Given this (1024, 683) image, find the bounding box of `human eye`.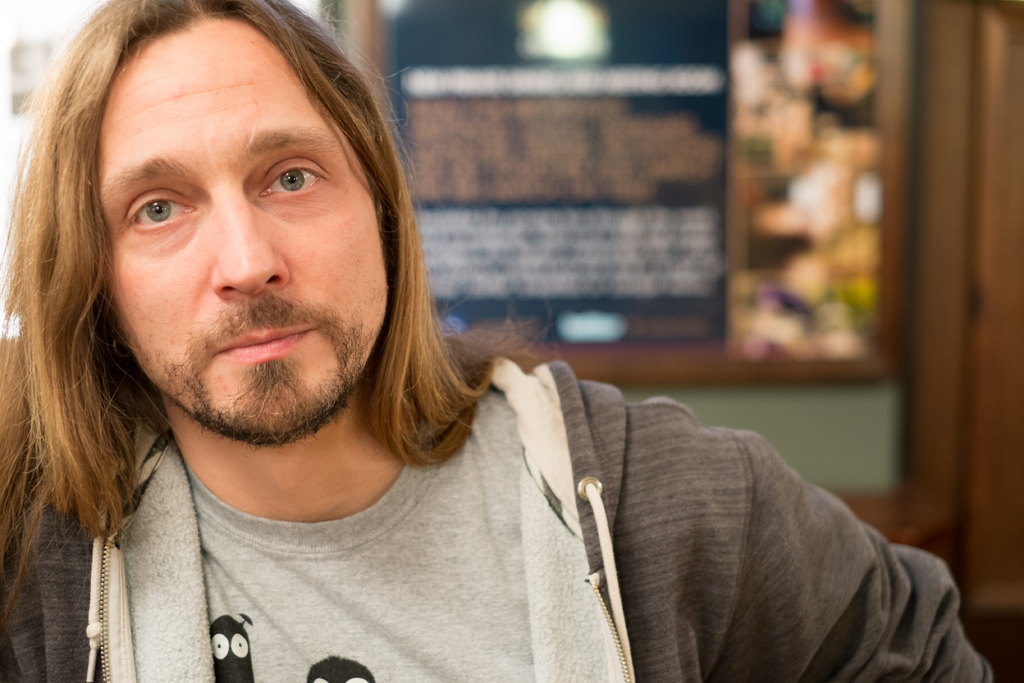
<box>252,150,338,210</box>.
